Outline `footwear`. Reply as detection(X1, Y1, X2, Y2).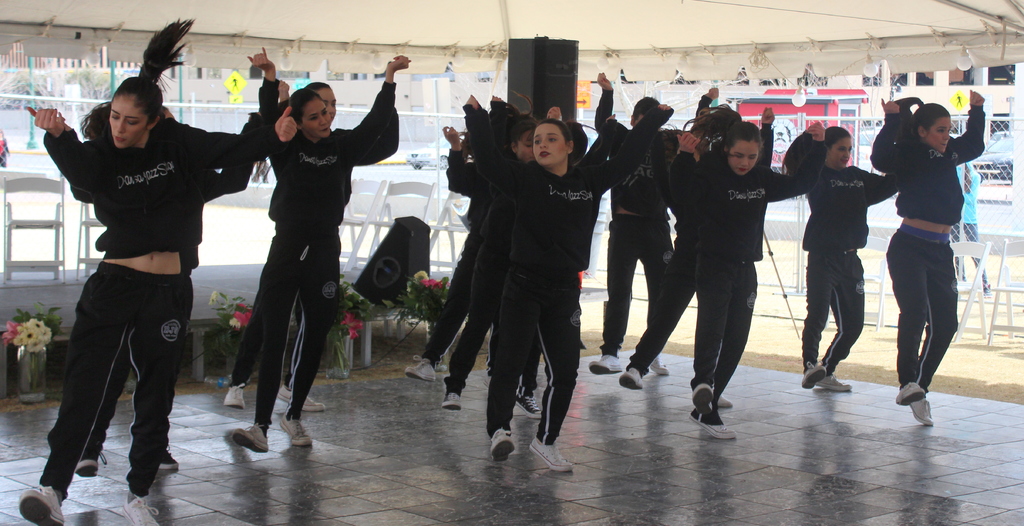
detection(814, 376, 860, 395).
